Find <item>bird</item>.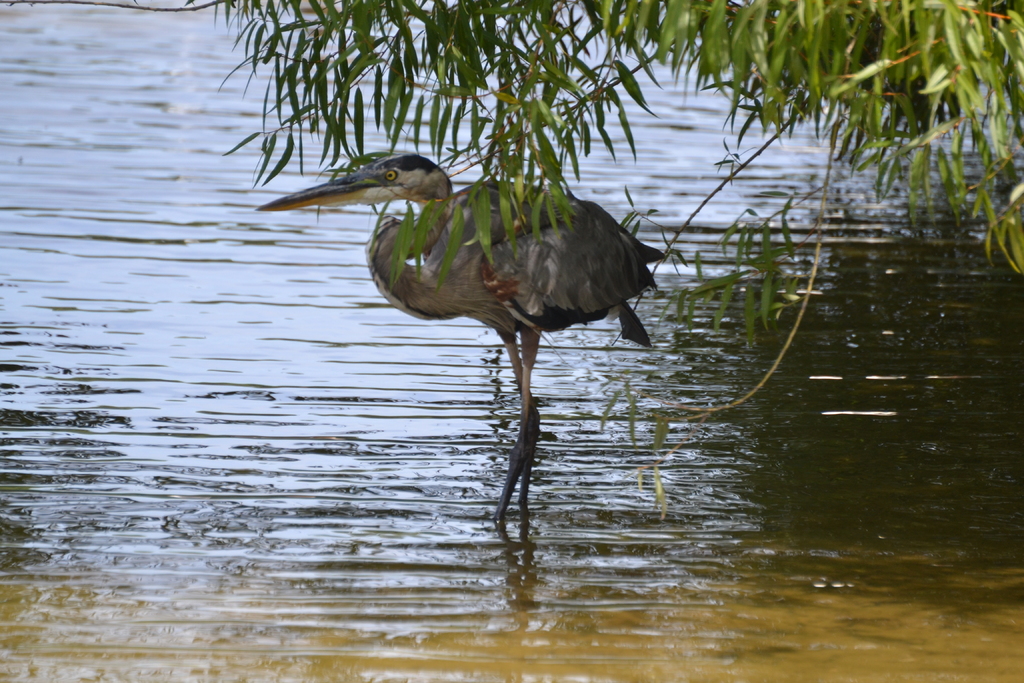
box(285, 148, 676, 511).
